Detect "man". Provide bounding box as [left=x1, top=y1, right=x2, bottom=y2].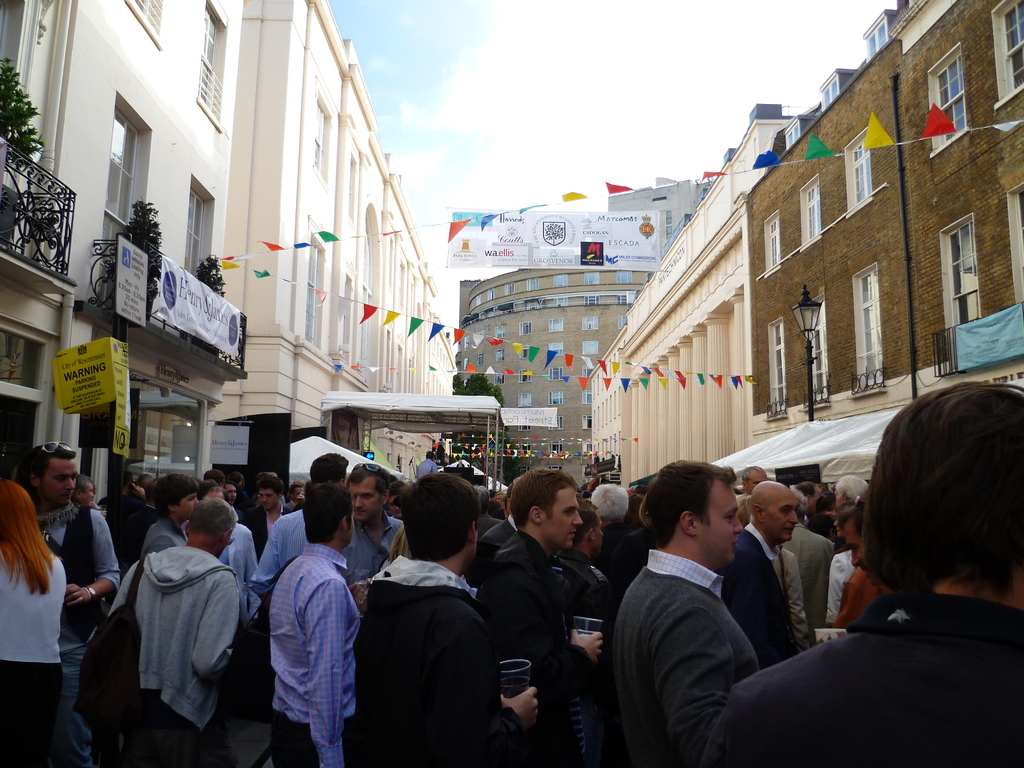
[left=475, top=487, right=523, bottom=579].
